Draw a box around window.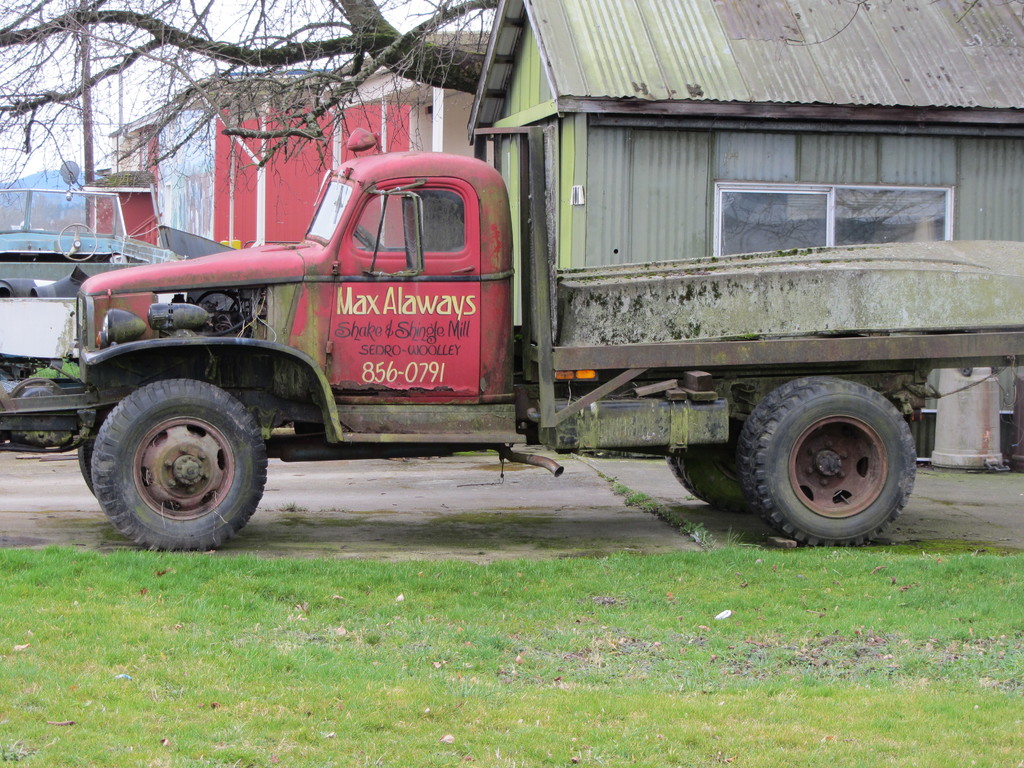
crop(701, 171, 951, 259).
